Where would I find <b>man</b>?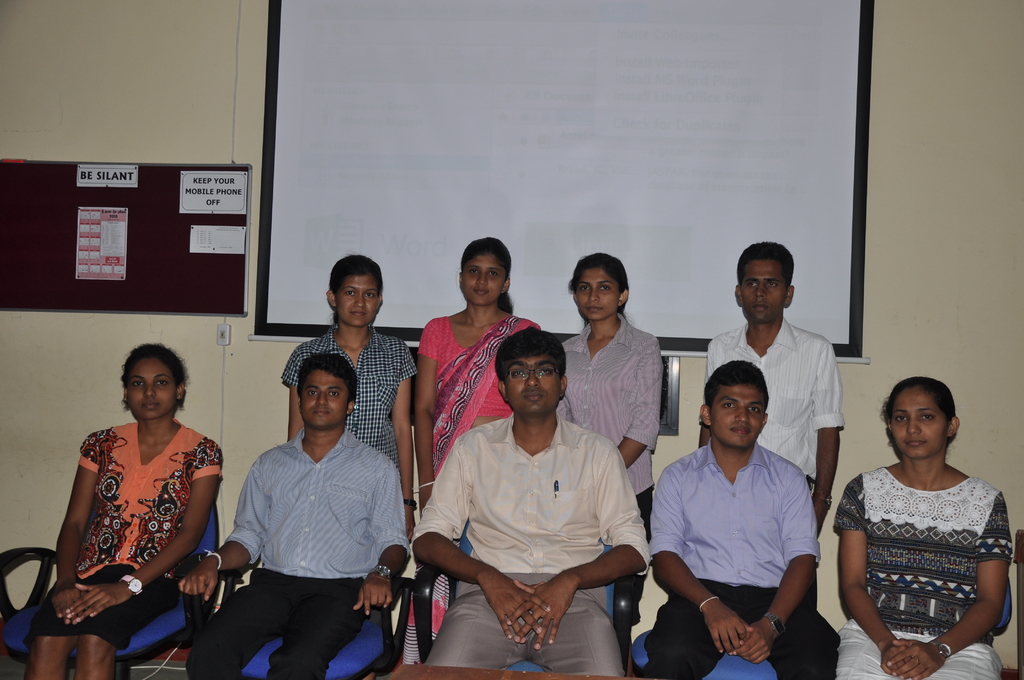
At box=[173, 344, 414, 679].
